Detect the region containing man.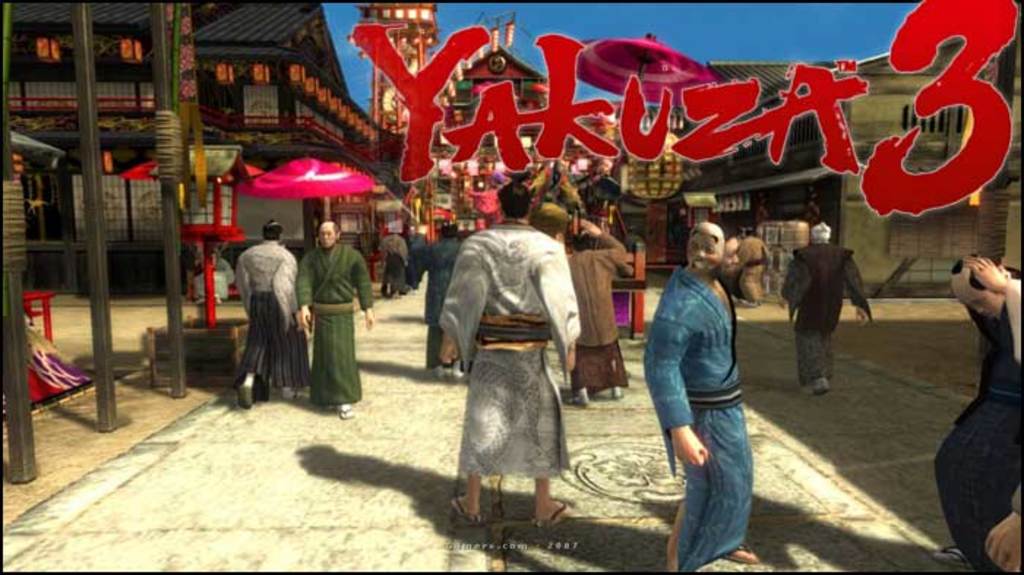
647:218:750:574.
